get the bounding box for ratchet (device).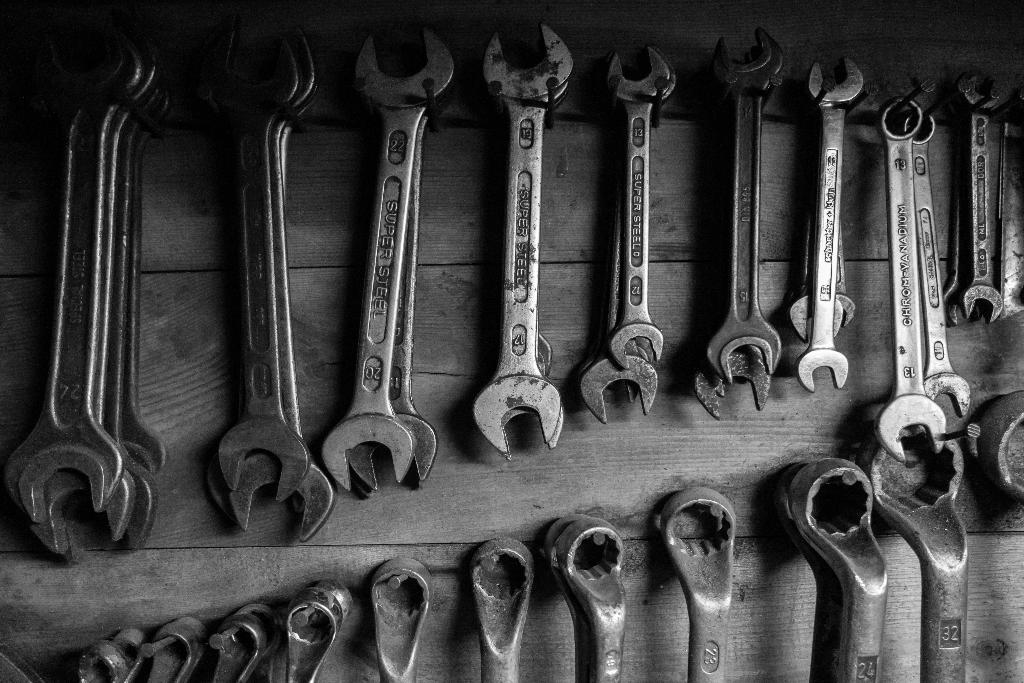
[867, 431, 962, 682].
